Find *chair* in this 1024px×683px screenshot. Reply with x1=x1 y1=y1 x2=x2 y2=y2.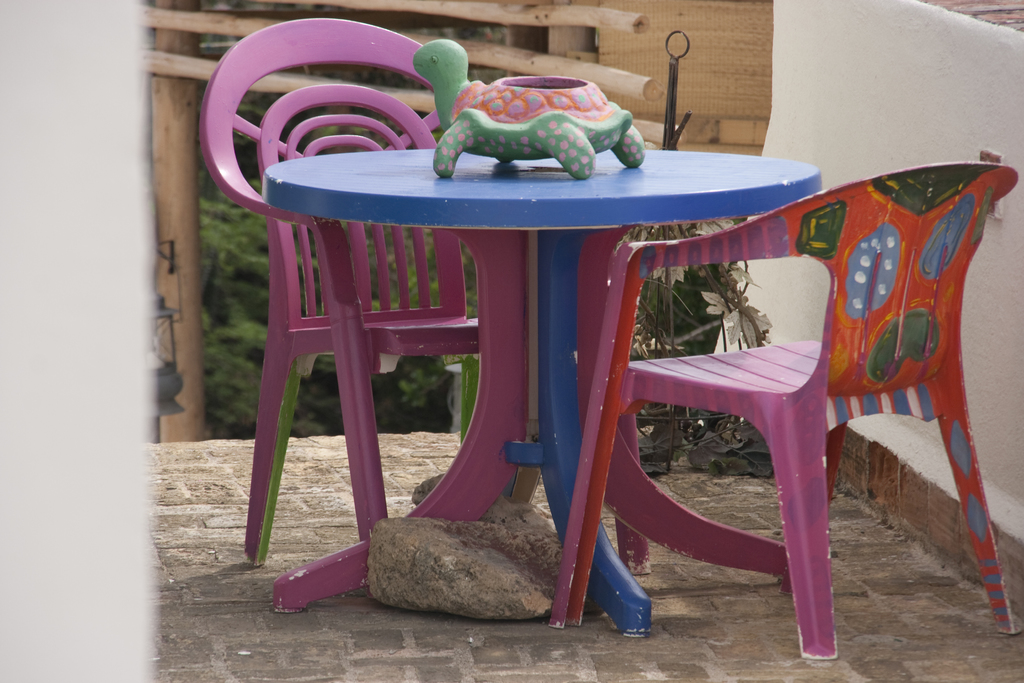
x1=712 y1=158 x2=991 y2=660.
